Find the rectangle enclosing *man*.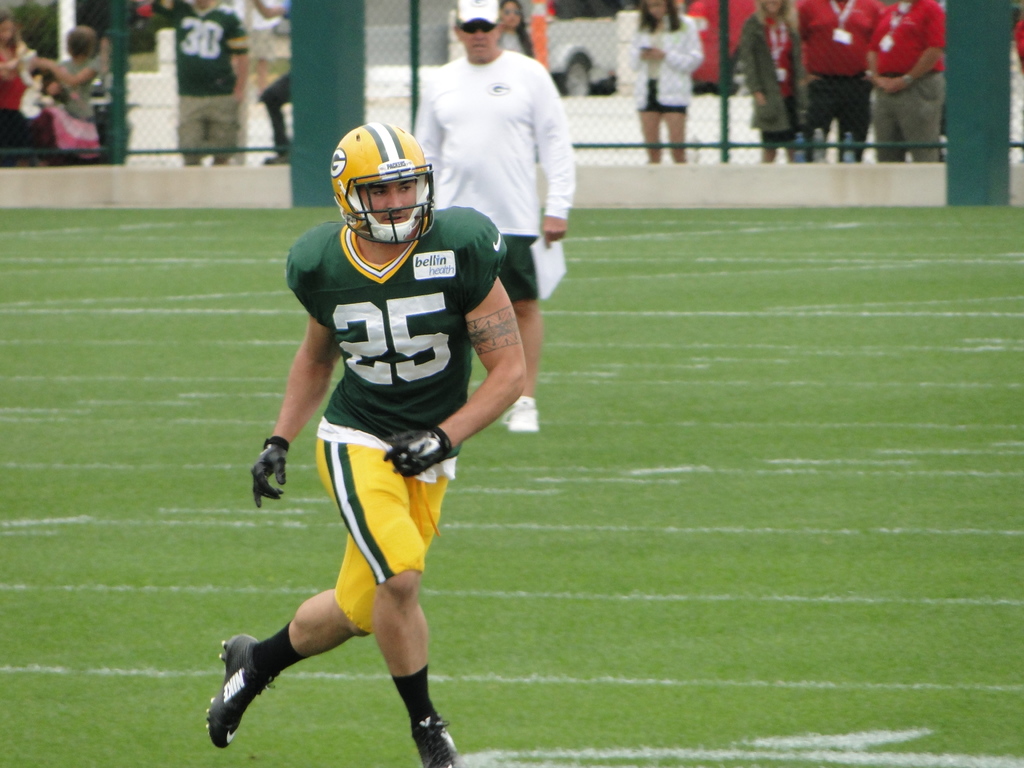
{"x1": 131, "y1": 0, "x2": 257, "y2": 163}.
